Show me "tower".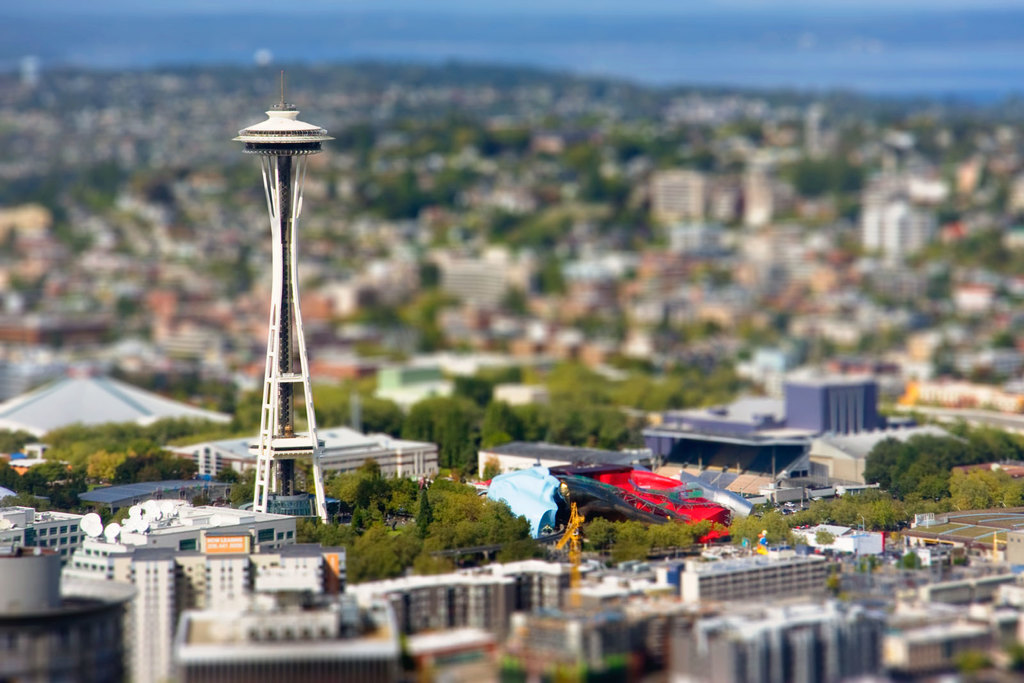
"tower" is here: <box>228,81,346,488</box>.
